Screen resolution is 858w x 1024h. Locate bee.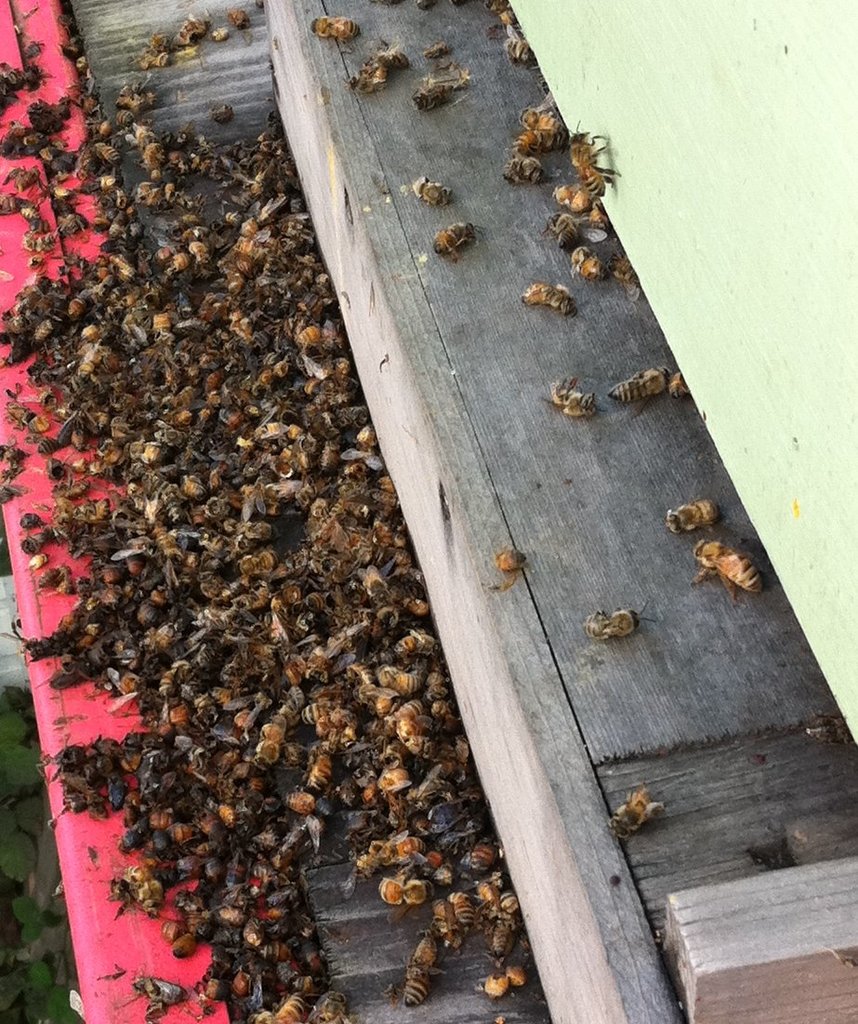
detection(512, 284, 587, 313).
